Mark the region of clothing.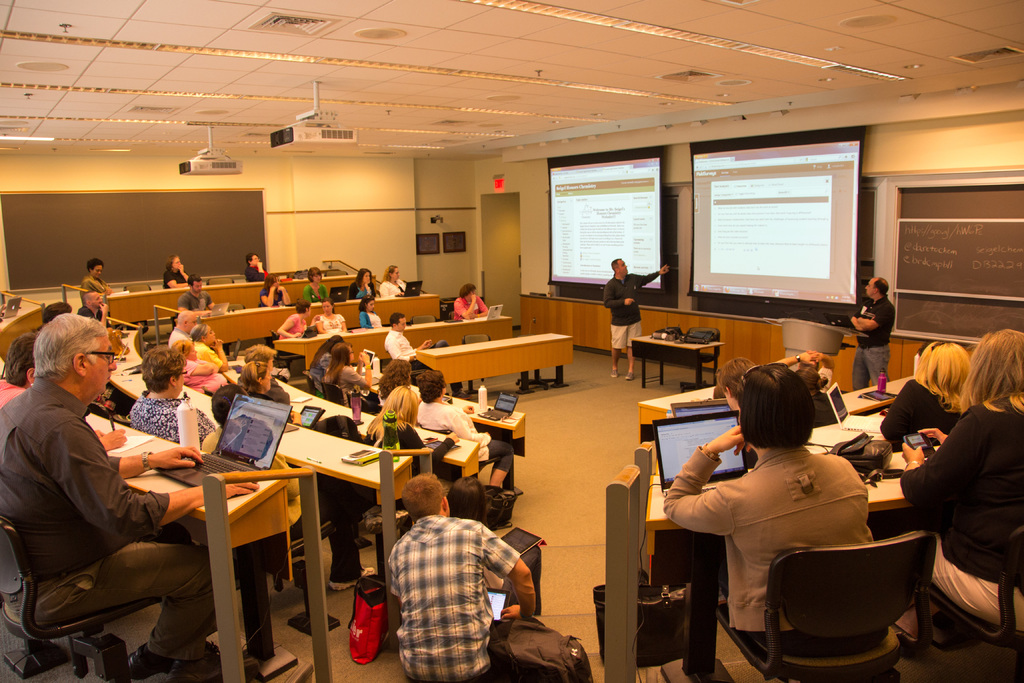
Region: bbox=[168, 322, 188, 347].
